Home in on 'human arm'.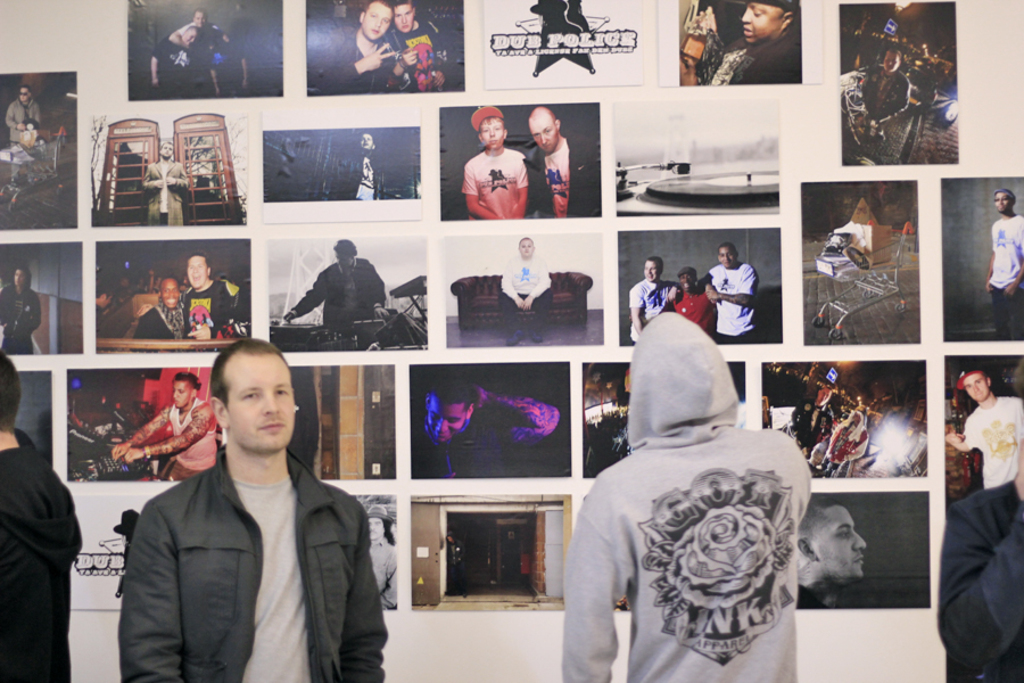
Homed in at {"left": 0, "top": 289, "right": 9, "bottom": 328}.
